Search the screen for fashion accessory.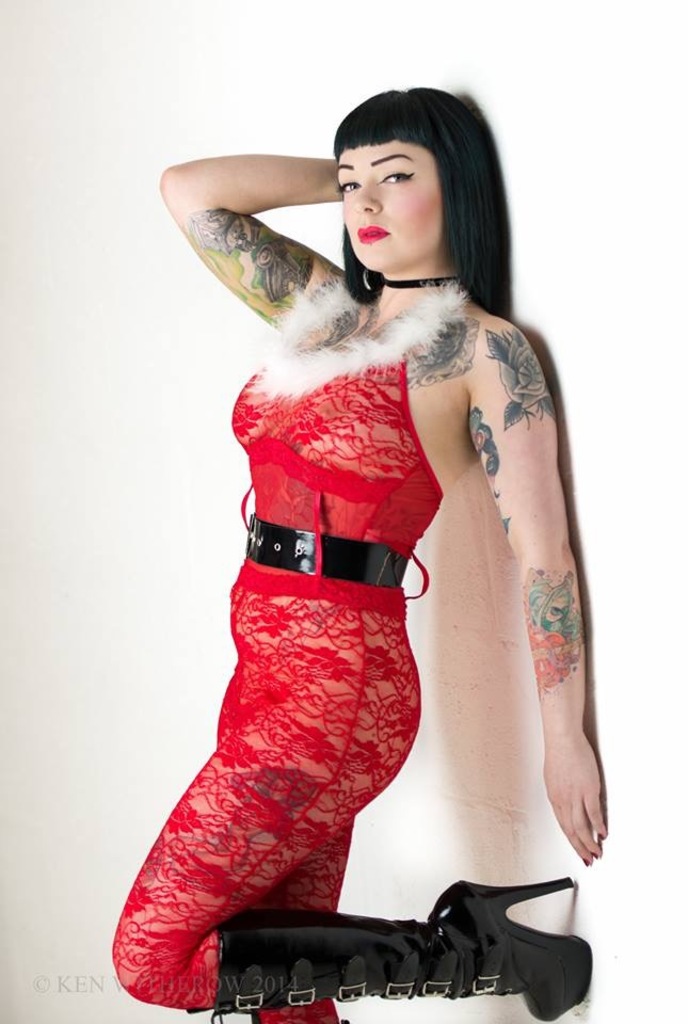
Found at 188 877 595 1023.
